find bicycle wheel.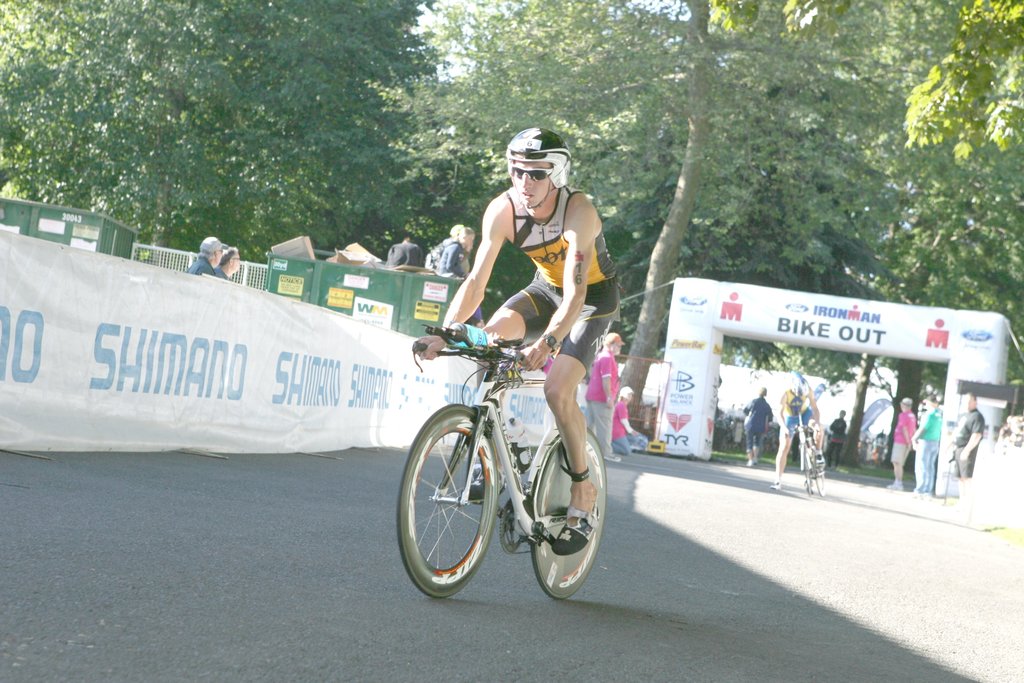
bbox=(405, 415, 501, 597).
